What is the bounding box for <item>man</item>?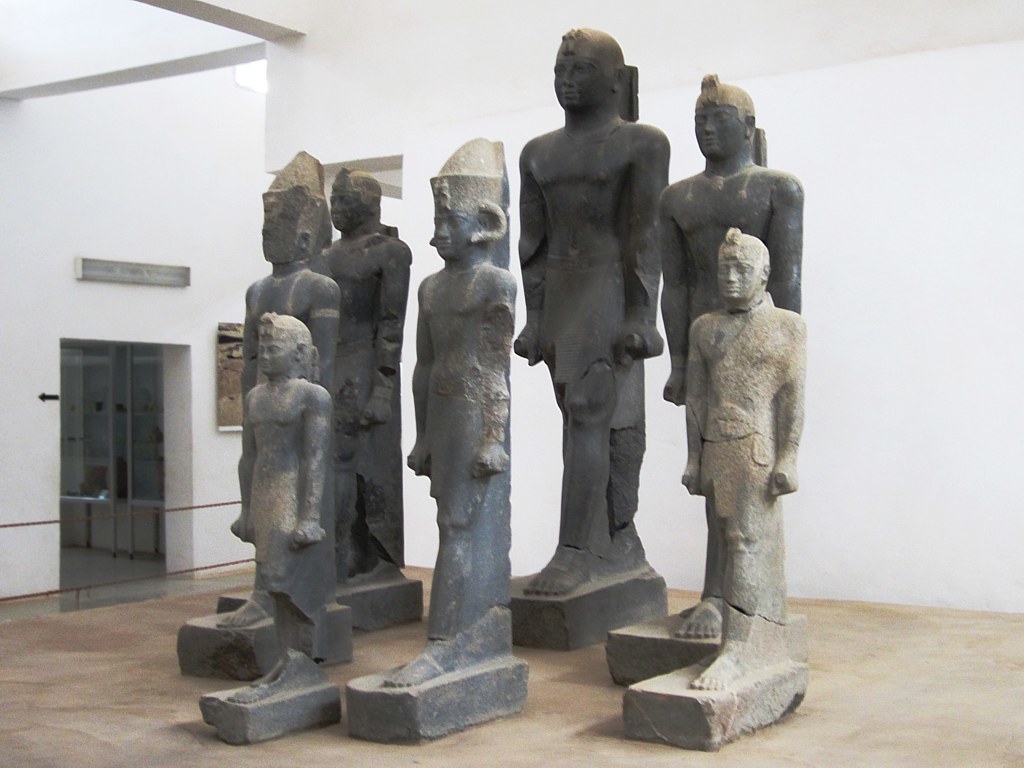
658/71/802/405.
